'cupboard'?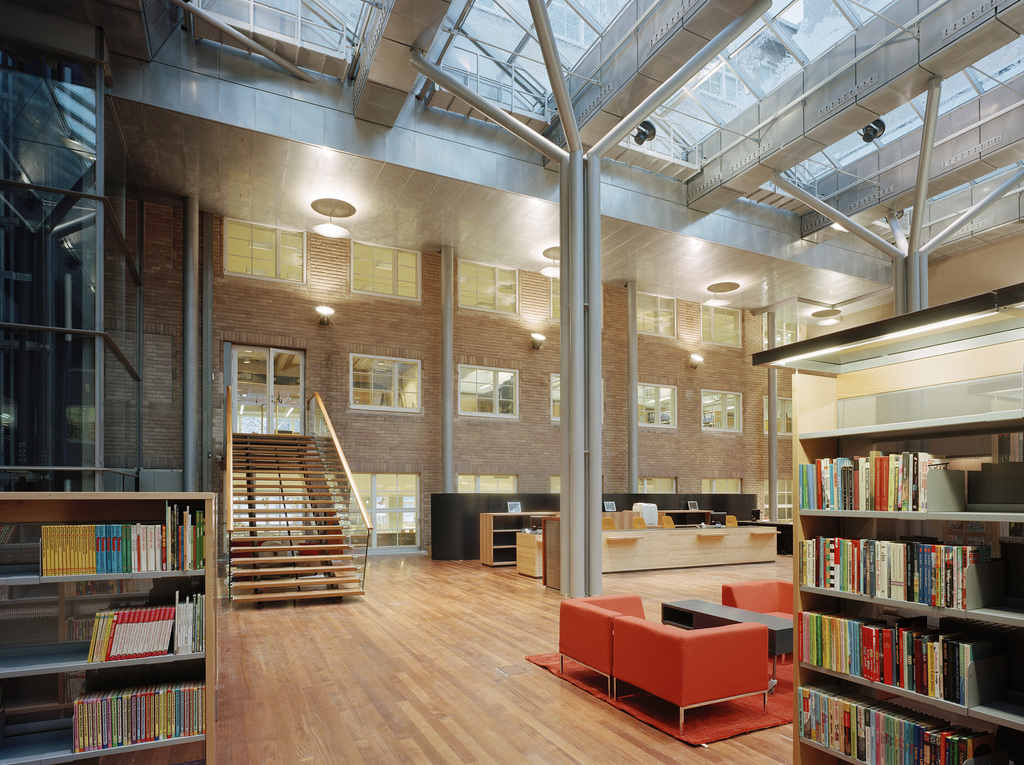
region(787, 410, 1023, 764)
